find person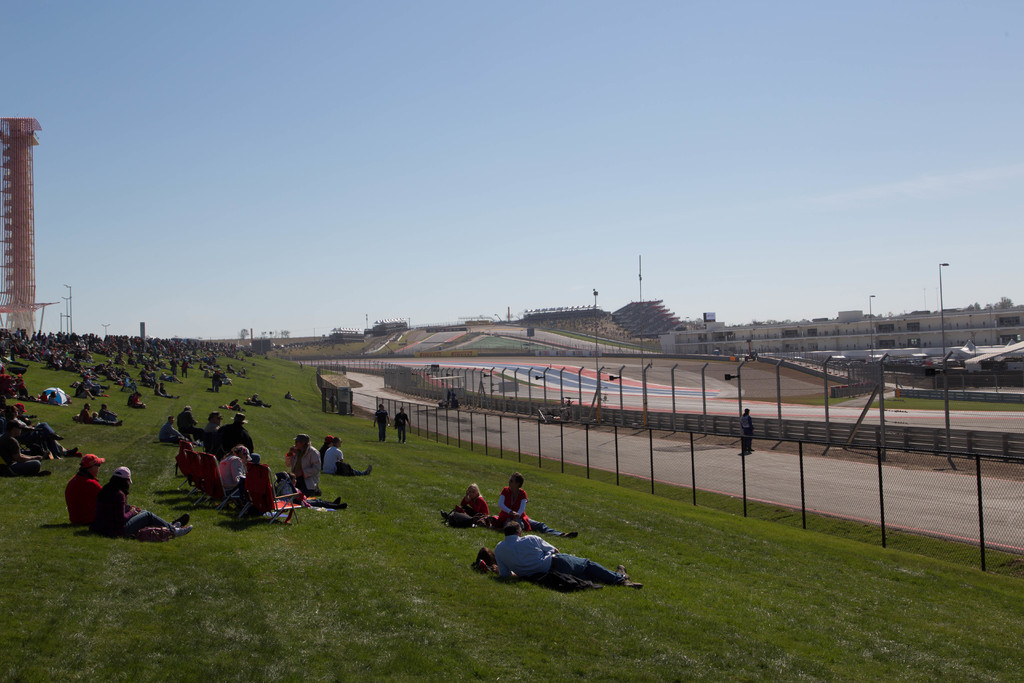
select_region(216, 445, 249, 491)
